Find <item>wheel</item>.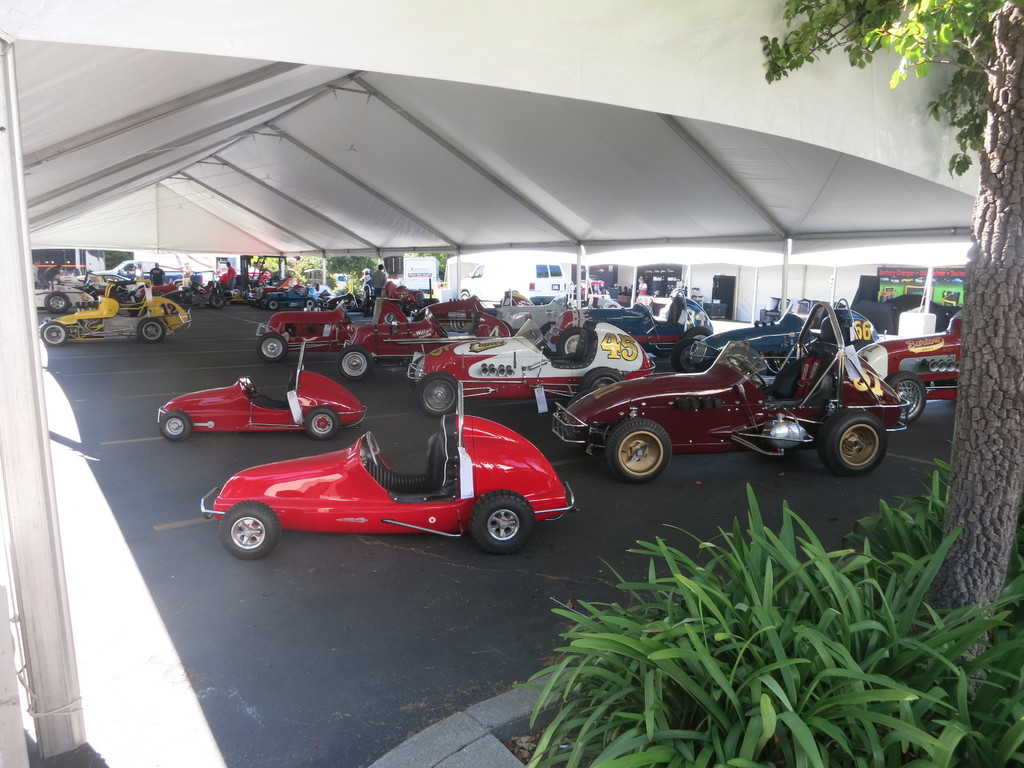
[left=435, top=320, right=445, bottom=333].
